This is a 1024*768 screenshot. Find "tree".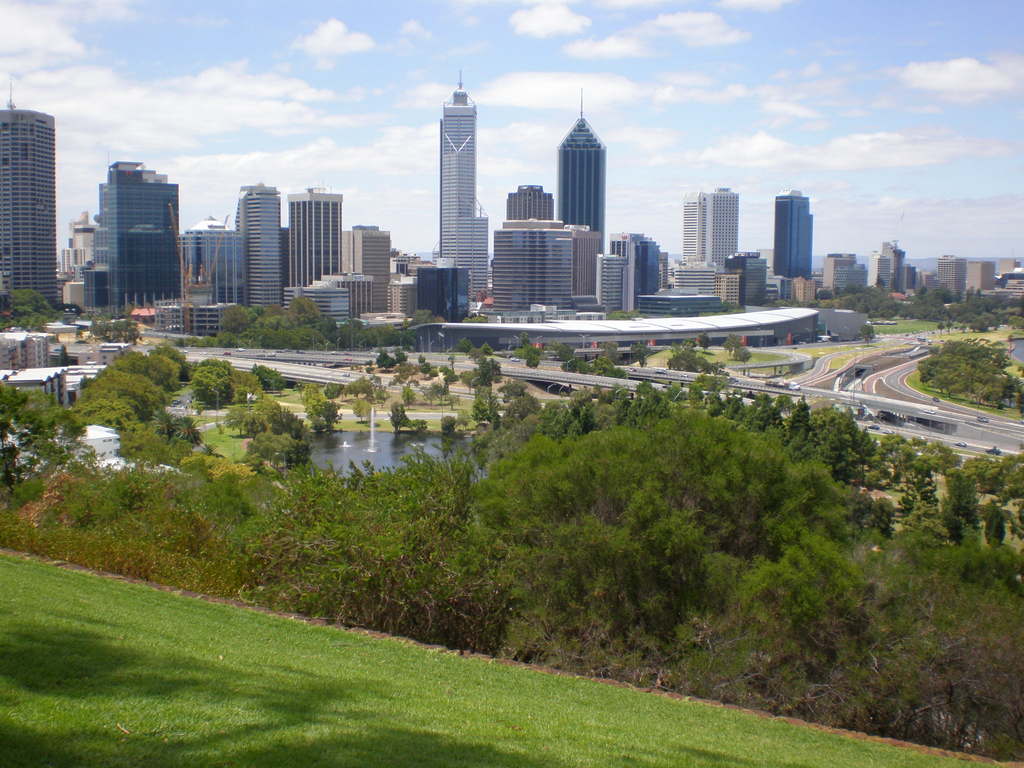
Bounding box: region(323, 381, 349, 403).
